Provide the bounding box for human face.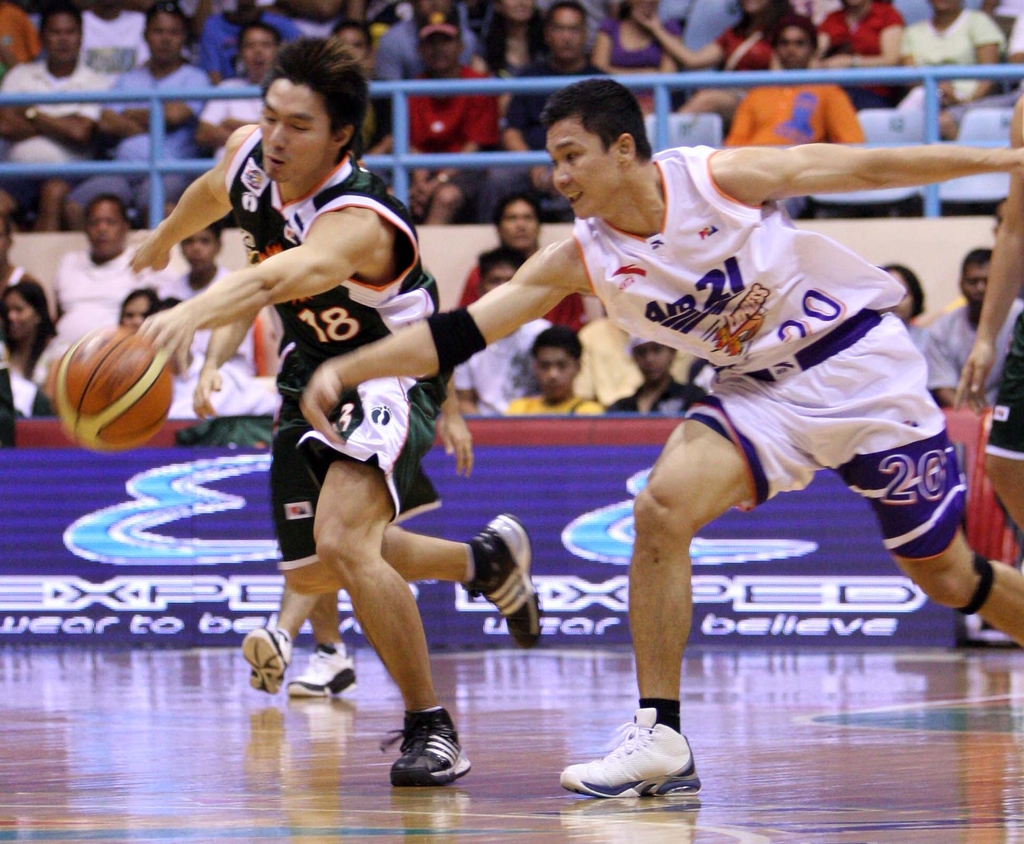
pyautogui.locateOnScreen(503, 203, 540, 247).
